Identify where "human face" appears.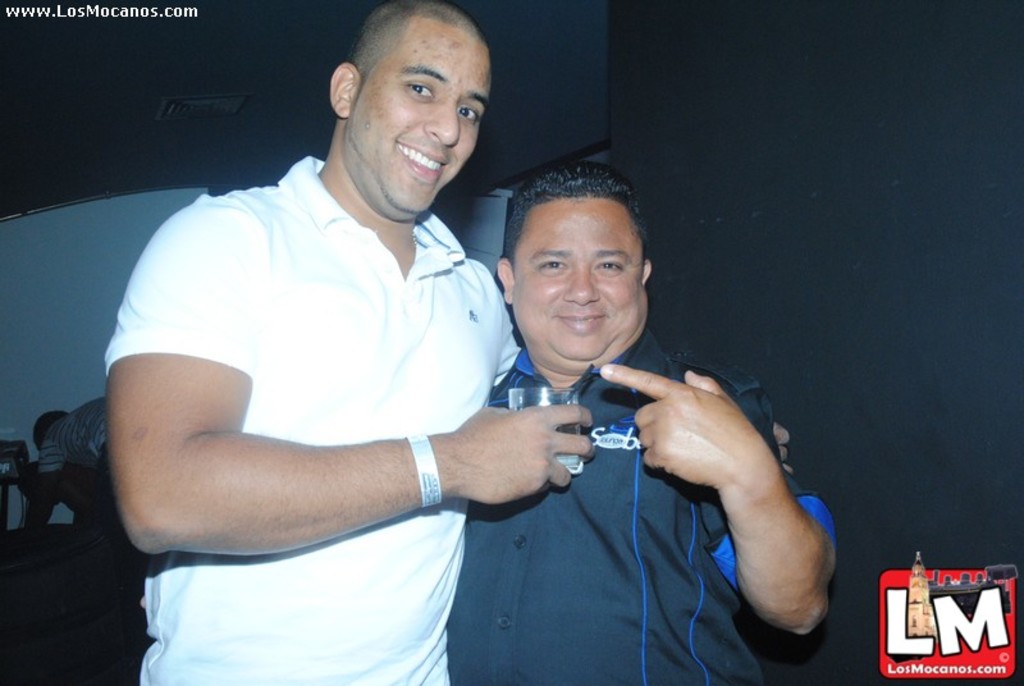
Appears at (x1=343, y1=22, x2=492, y2=212).
